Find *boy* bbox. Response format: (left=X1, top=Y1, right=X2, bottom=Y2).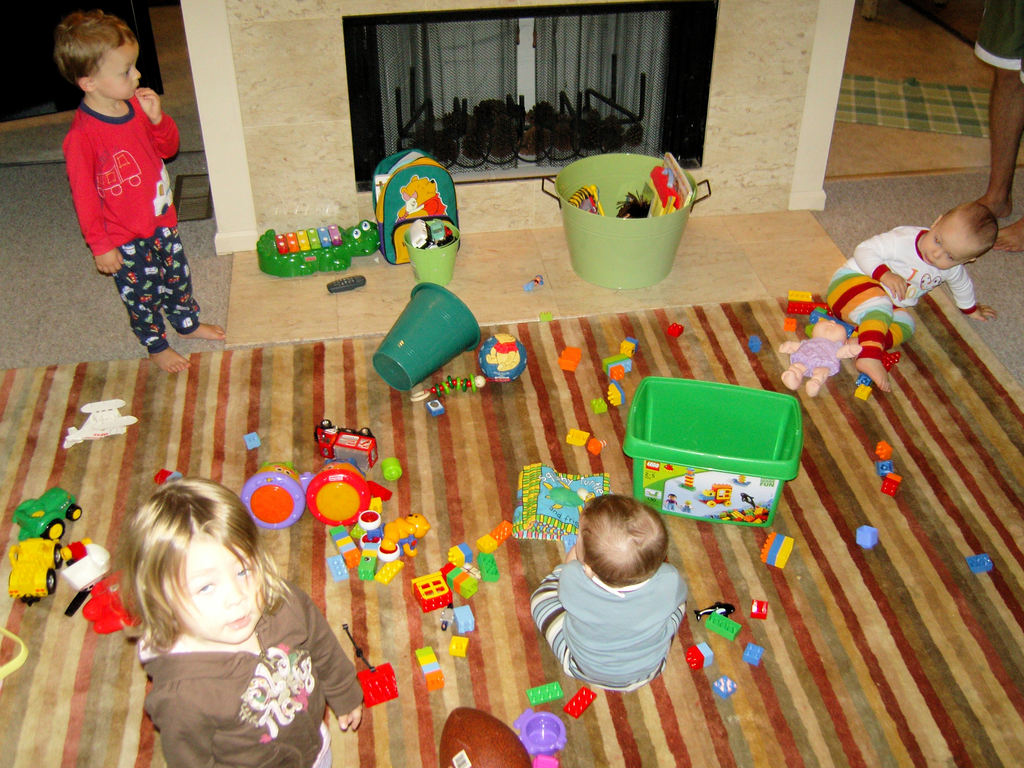
(left=826, top=200, right=996, bottom=390).
